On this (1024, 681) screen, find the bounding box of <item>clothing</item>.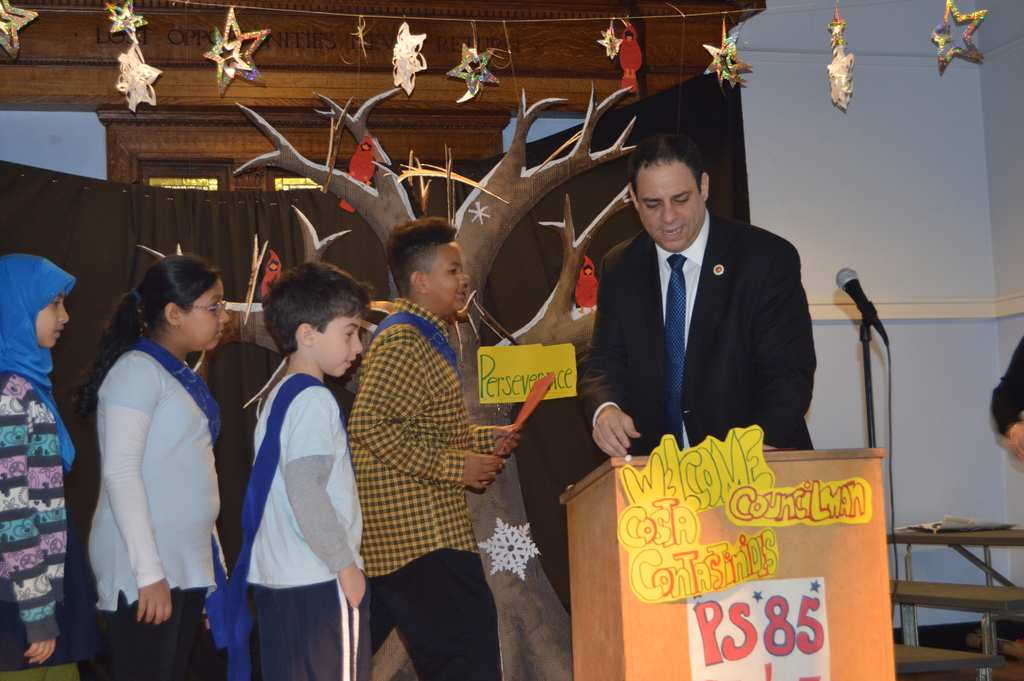
Bounding box: detection(223, 375, 374, 680).
